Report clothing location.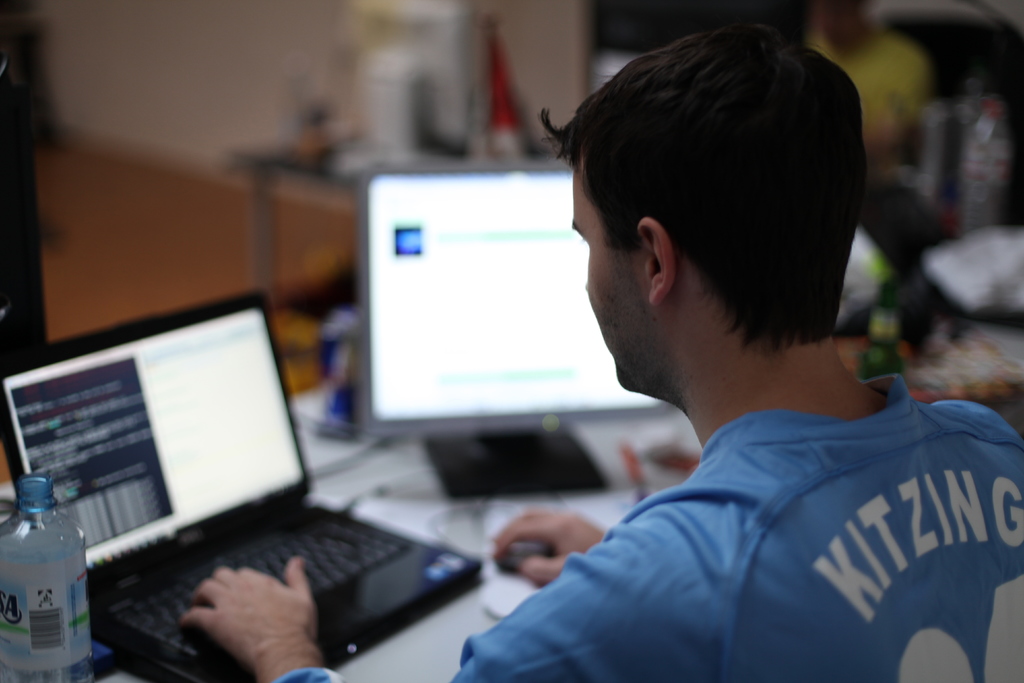
Report: [x1=814, y1=33, x2=958, y2=190].
